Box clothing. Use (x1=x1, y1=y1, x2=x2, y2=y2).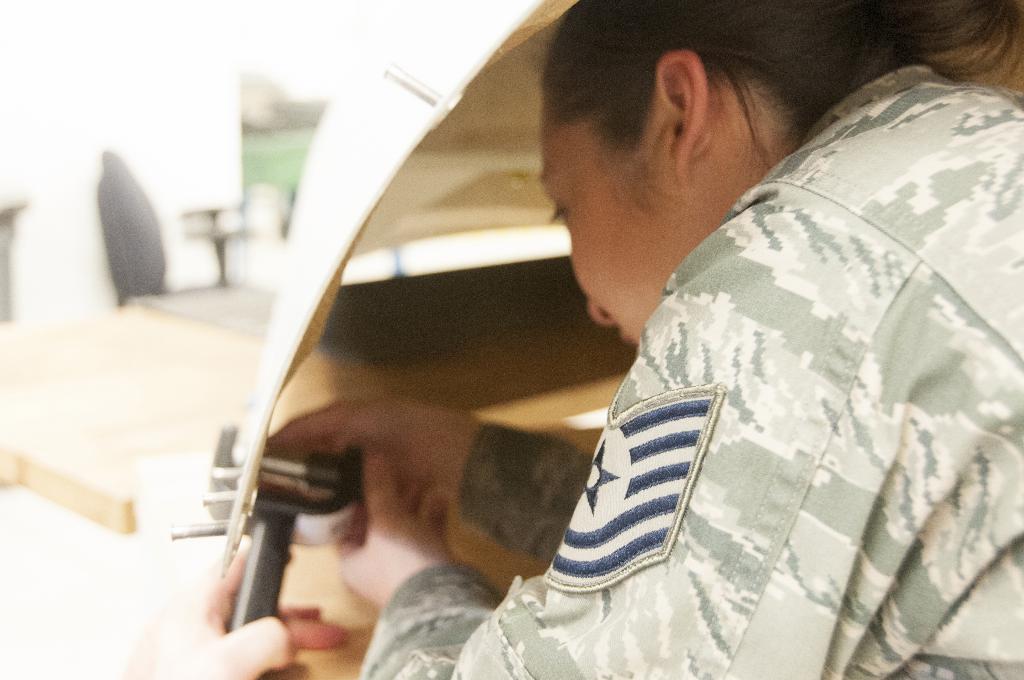
(x1=420, y1=63, x2=988, y2=673).
